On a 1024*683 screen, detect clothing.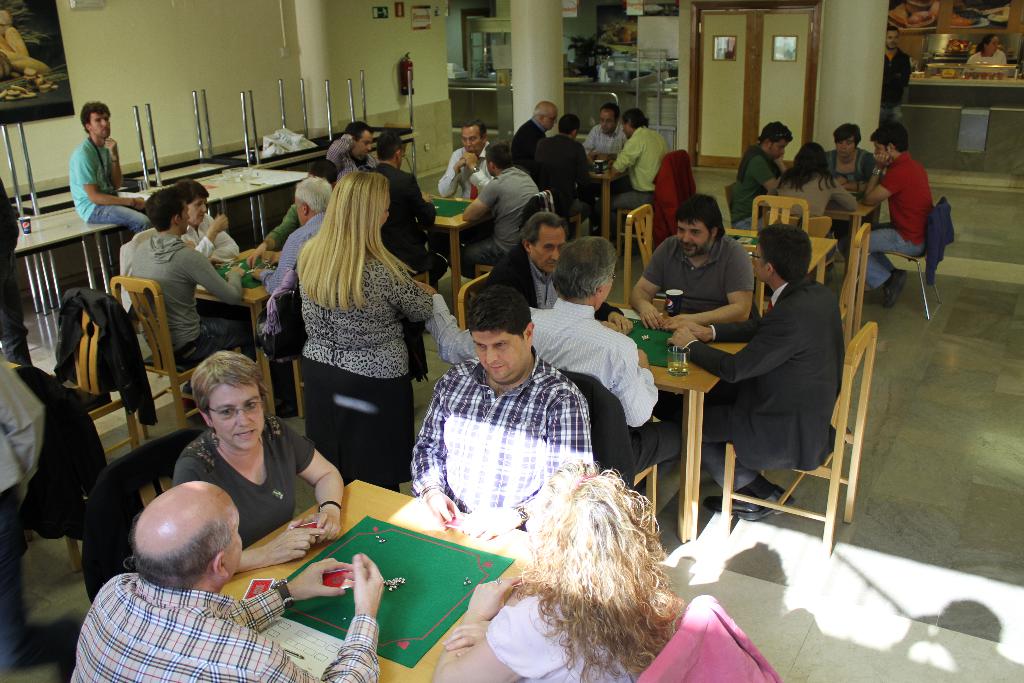
bbox(823, 142, 874, 186).
